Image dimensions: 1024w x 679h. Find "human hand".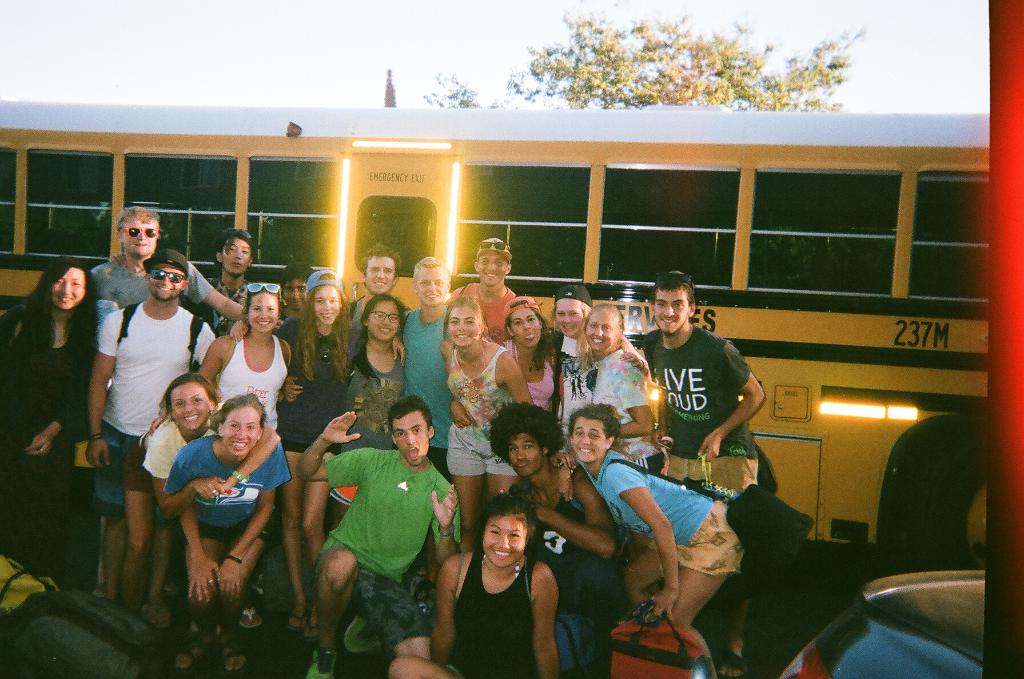
<bbox>218, 557, 242, 602</bbox>.
